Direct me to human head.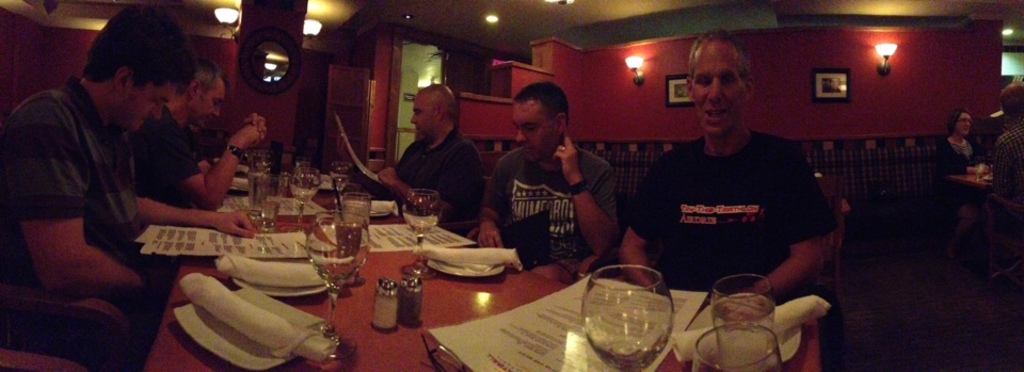
Direction: (left=410, top=83, right=458, bottom=150).
